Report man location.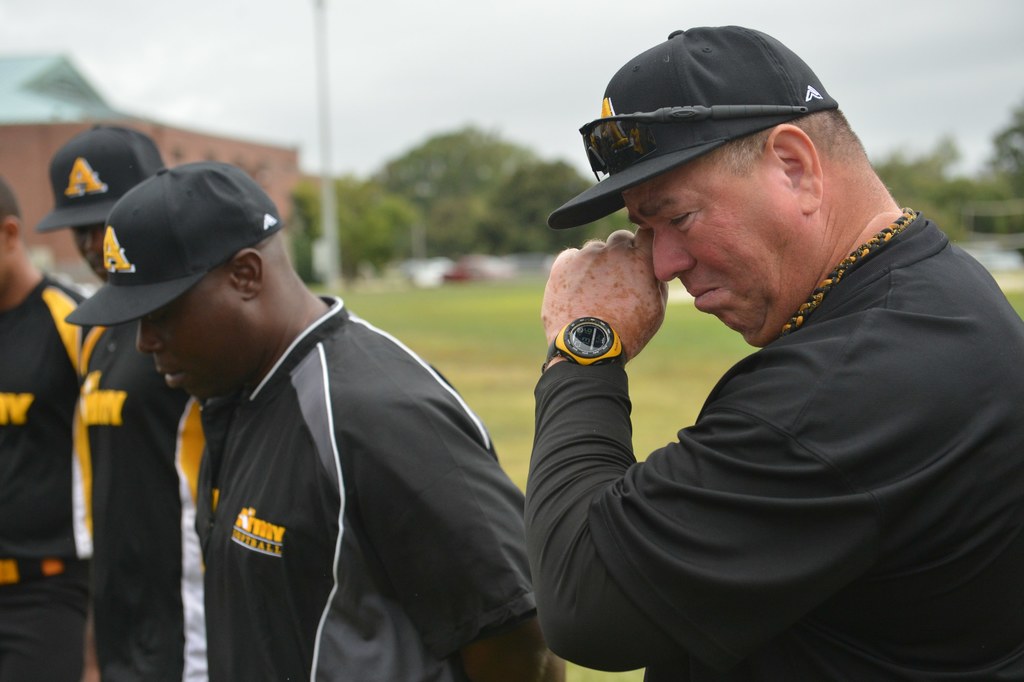
Report: bbox=[0, 179, 99, 681].
